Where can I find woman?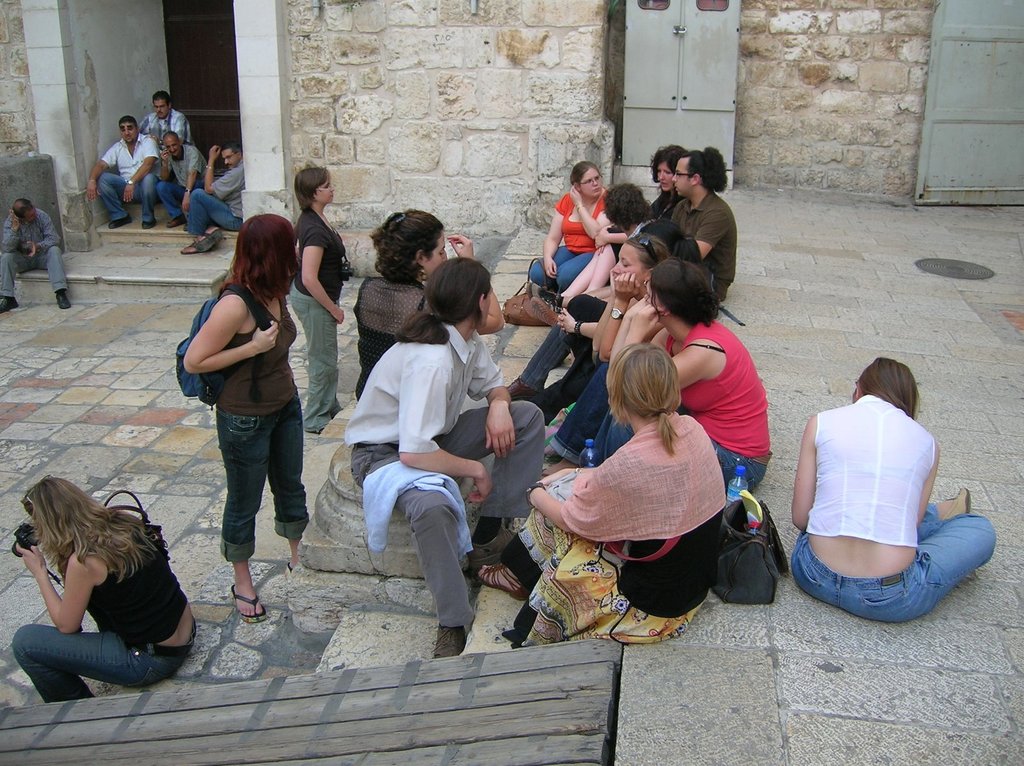
You can find it at (8, 477, 199, 706).
